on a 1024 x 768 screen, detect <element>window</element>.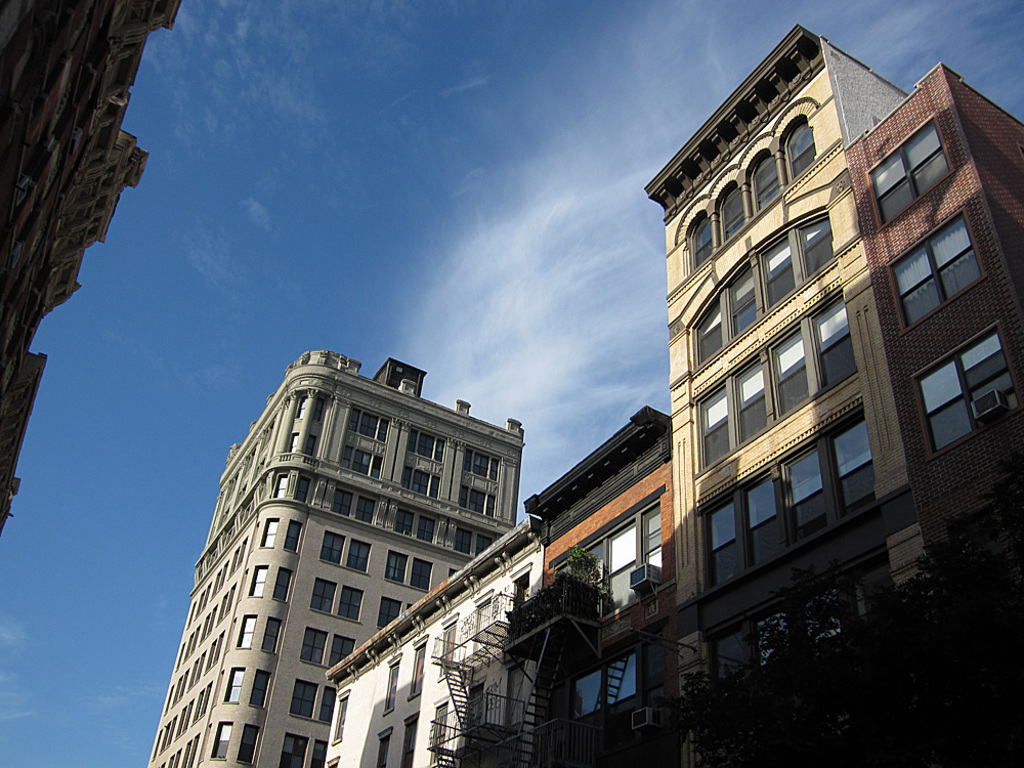
[376, 724, 391, 766].
